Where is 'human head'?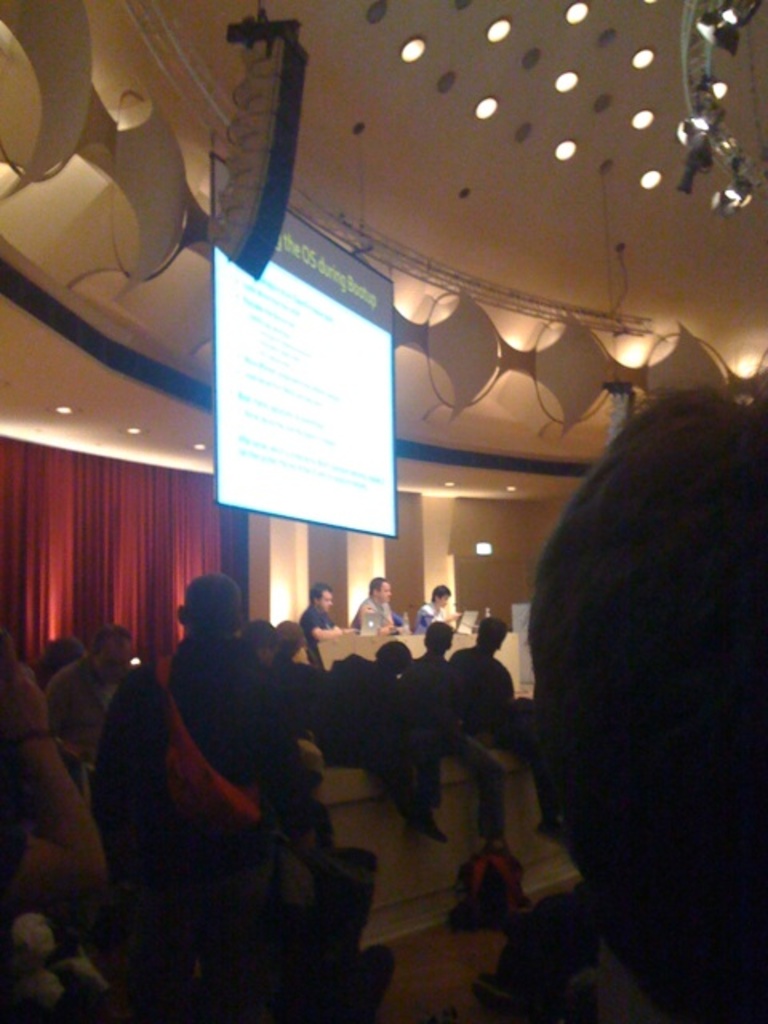
left=242, top=614, right=277, bottom=664.
